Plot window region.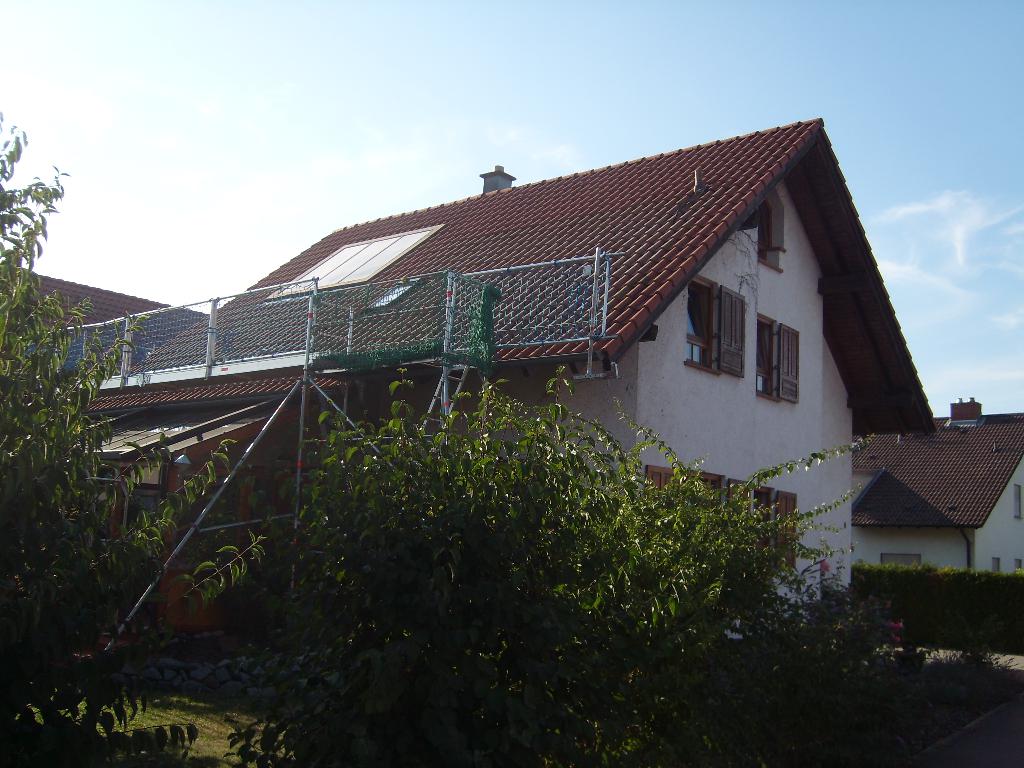
Plotted at bbox=(684, 278, 747, 371).
